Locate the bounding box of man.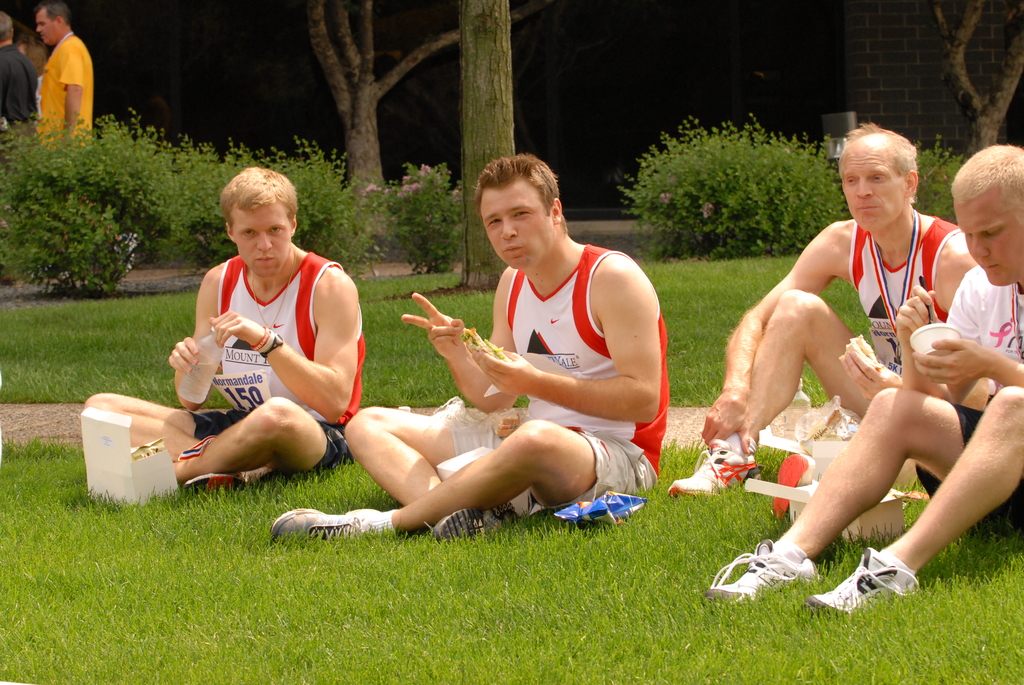
Bounding box: rect(271, 150, 669, 551).
